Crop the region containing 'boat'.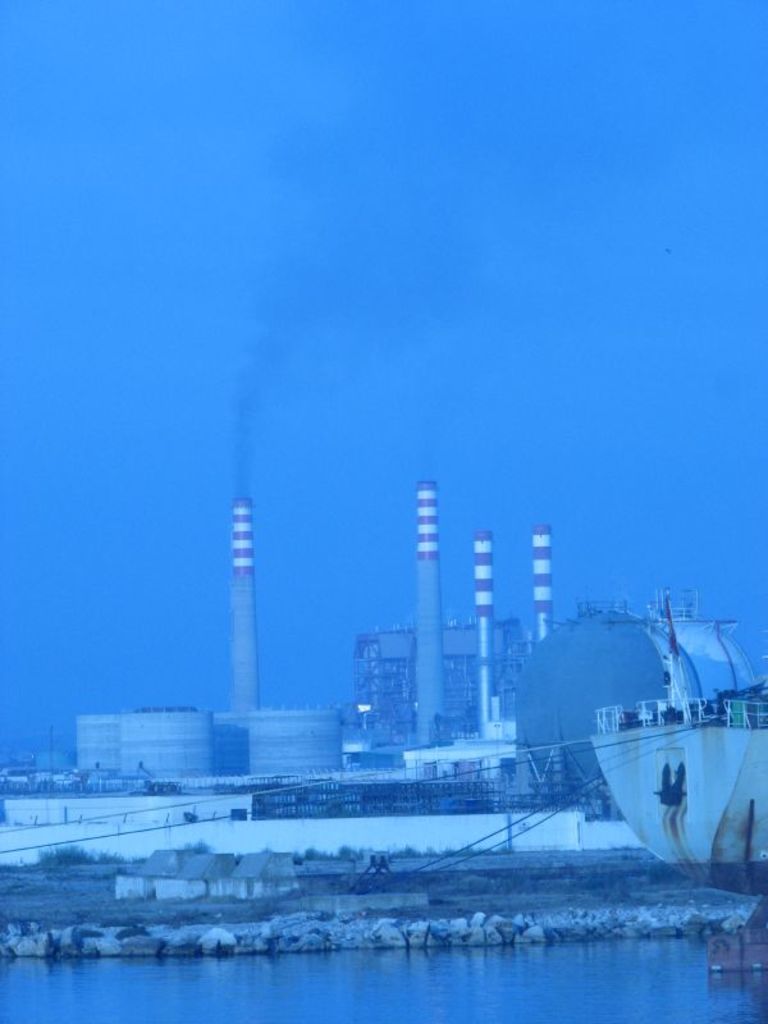
Crop region: [x1=582, y1=585, x2=767, y2=970].
